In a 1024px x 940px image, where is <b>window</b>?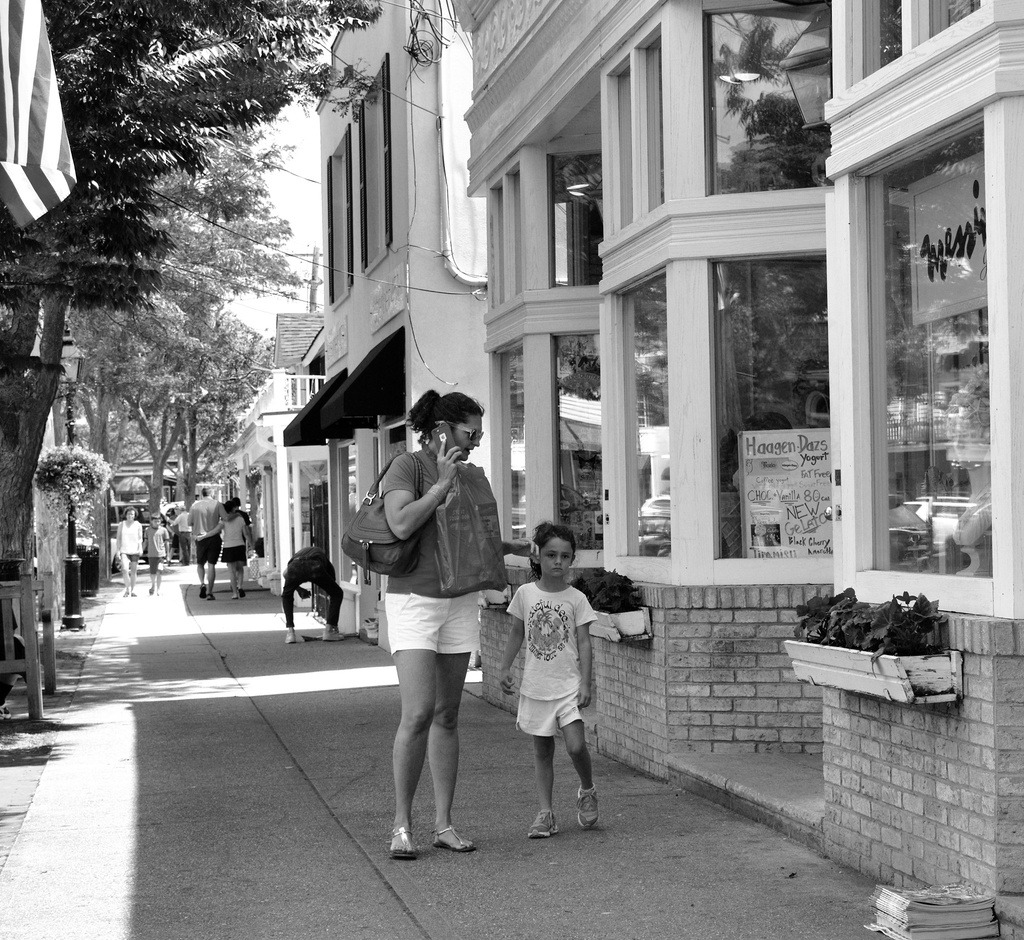
{"x1": 707, "y1": 2, "x2": 837, "y2": 198}.
